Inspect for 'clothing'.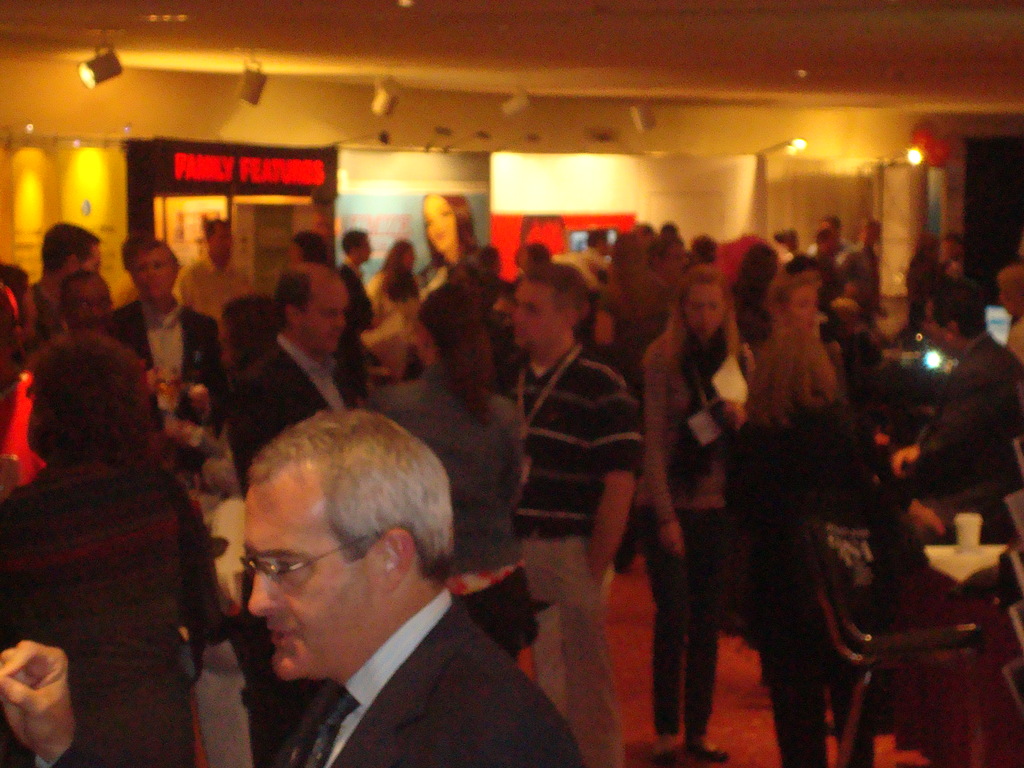
Inspection: 908,331,1023,596.
